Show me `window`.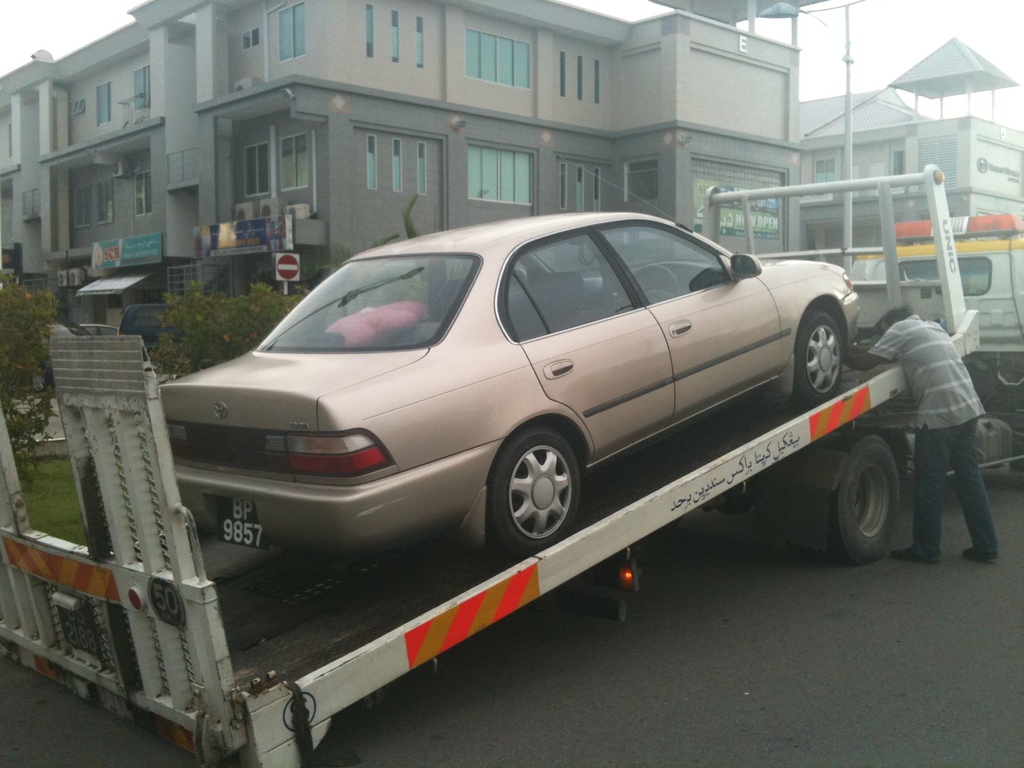
`window` is here: [74,184,93,227].
